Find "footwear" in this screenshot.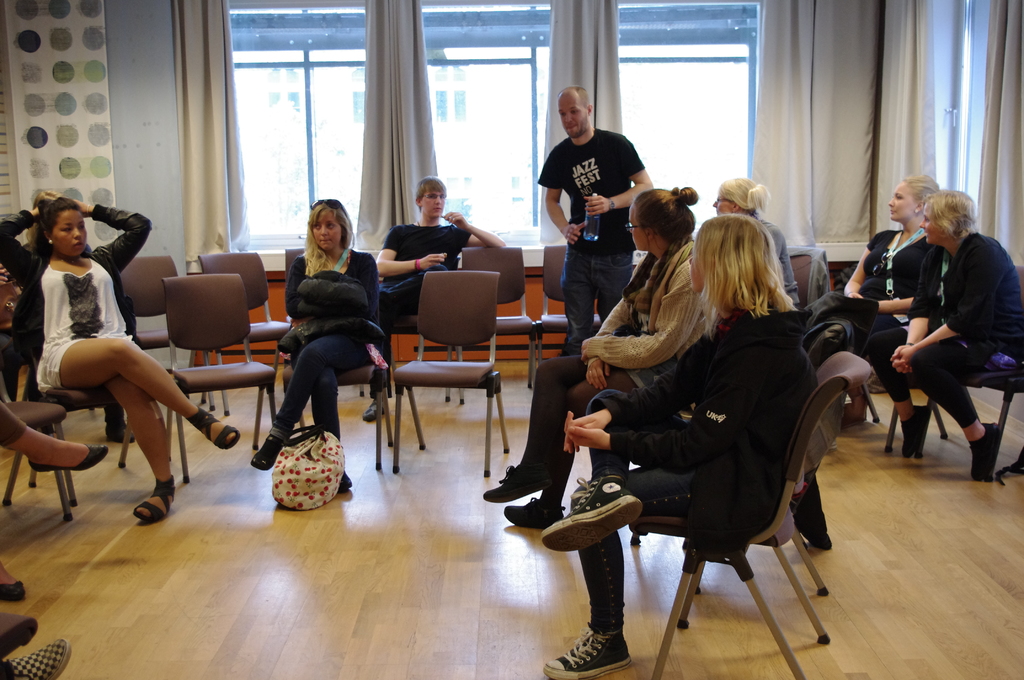
The bounding box for "footwear" is [0, 617, 34, 661].
